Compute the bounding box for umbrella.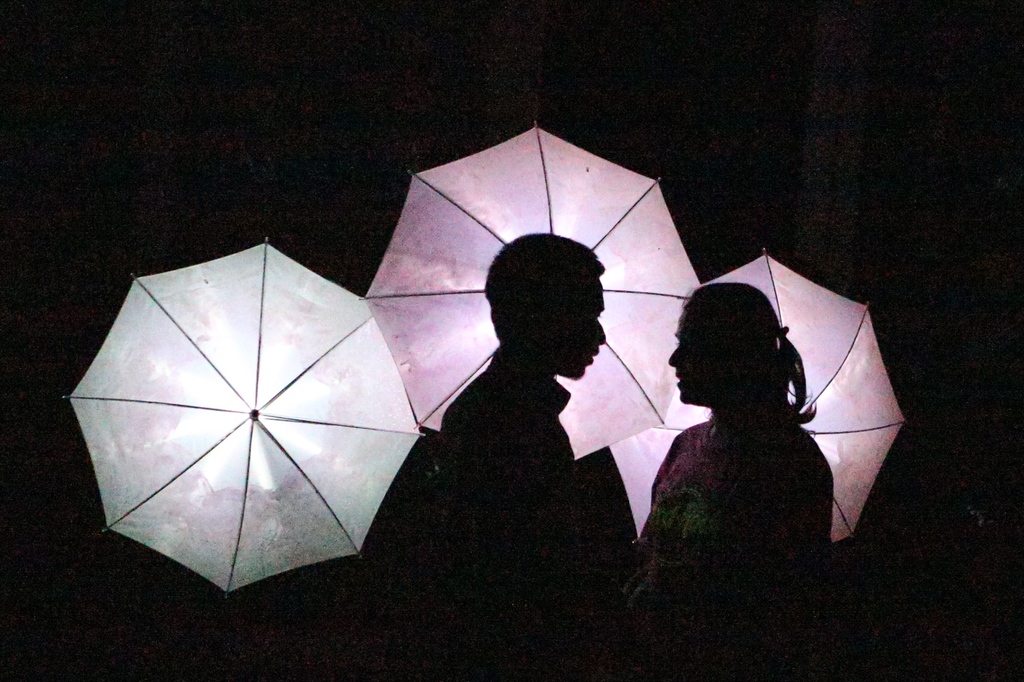
<bbox>63, 236, 427, 598</bbox>.
